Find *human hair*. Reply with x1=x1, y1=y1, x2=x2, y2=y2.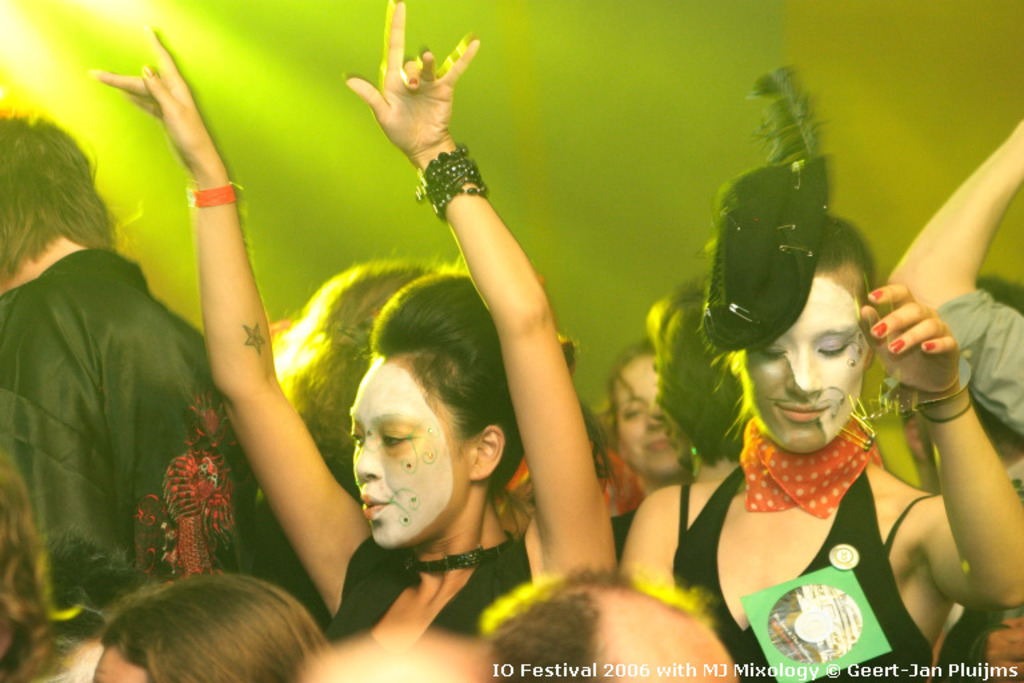
x1=105, y1=578, x2=329, y2=682.
